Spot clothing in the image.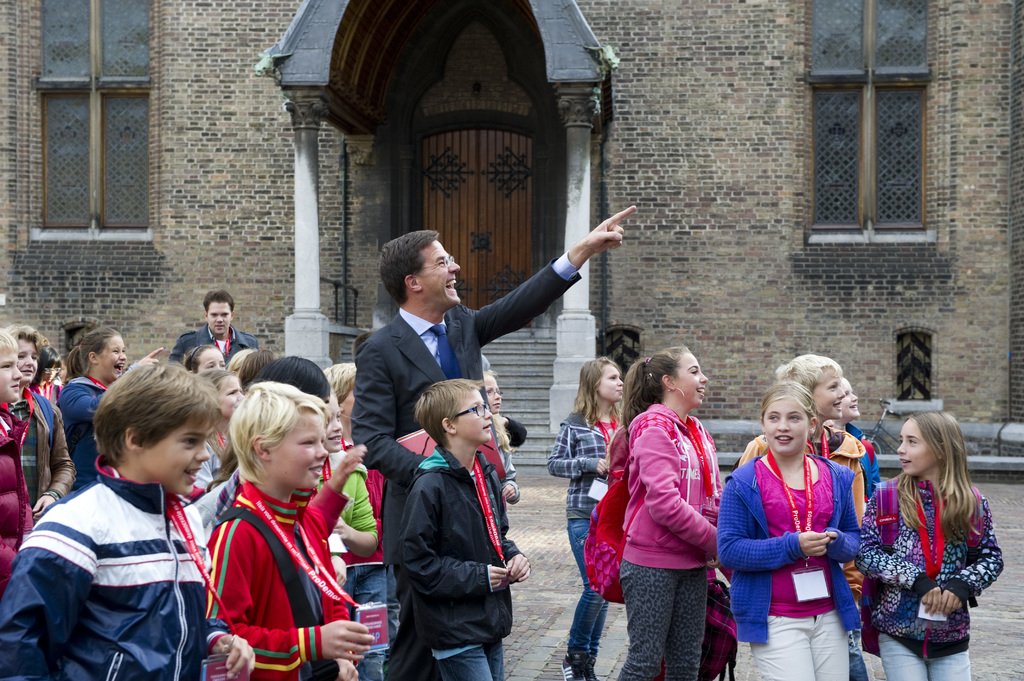
clothing found at [left=607, top=376, right=739, bottom=660].
